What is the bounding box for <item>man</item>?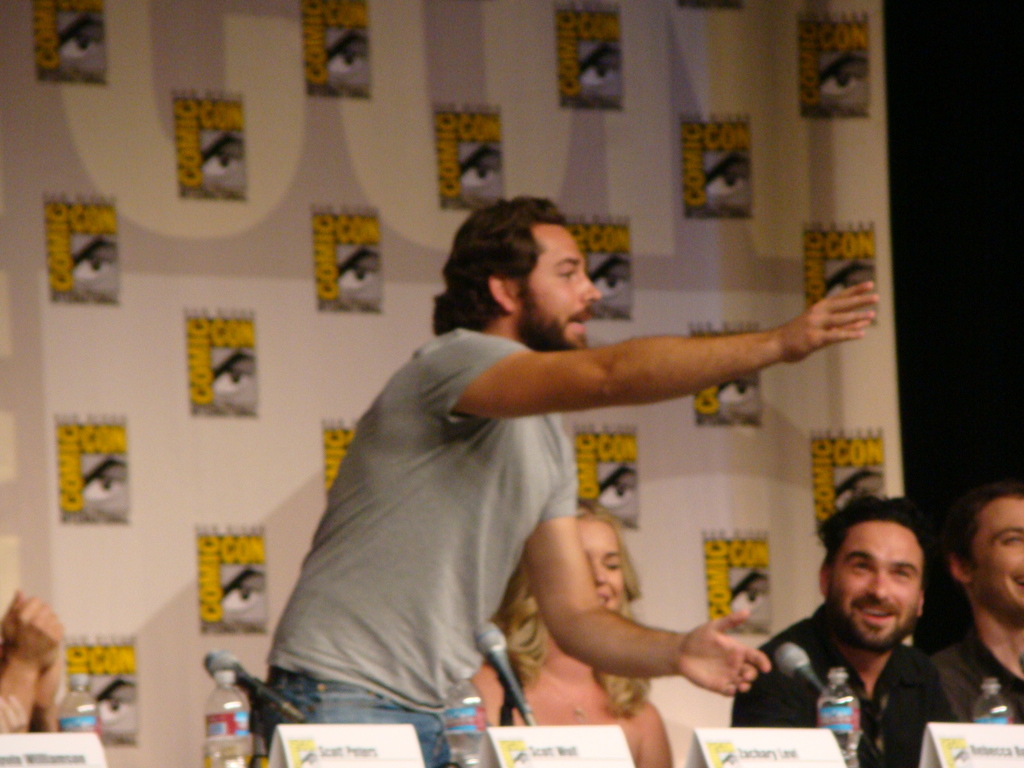
<region>744, 502, 990, 763</region>.
